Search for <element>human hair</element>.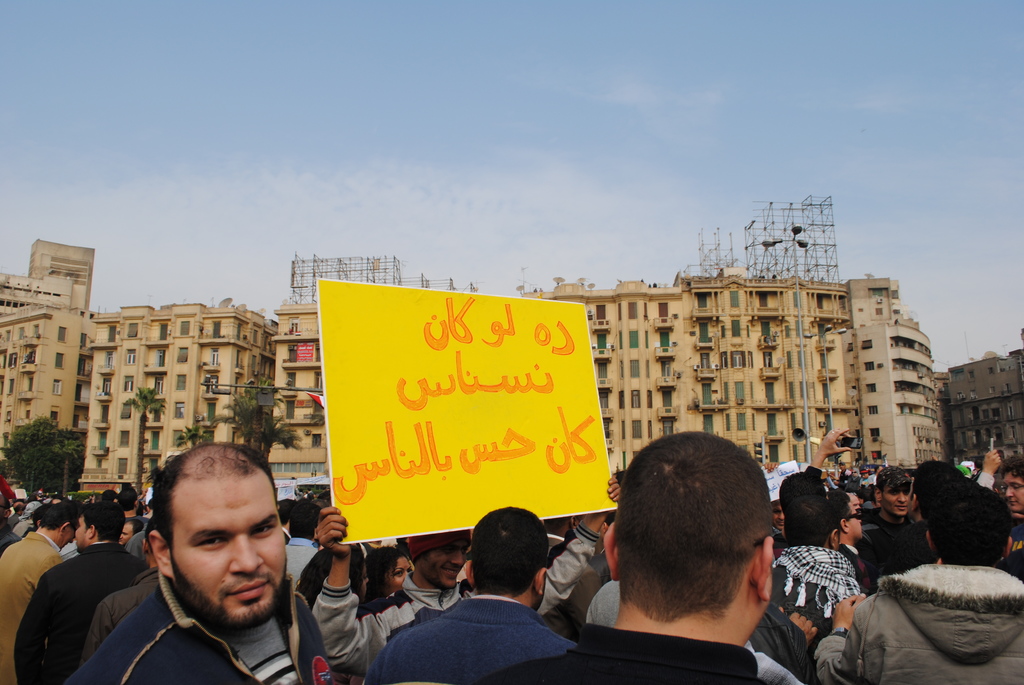
Found at (left=113, top=483, right=133, bottom=508).
